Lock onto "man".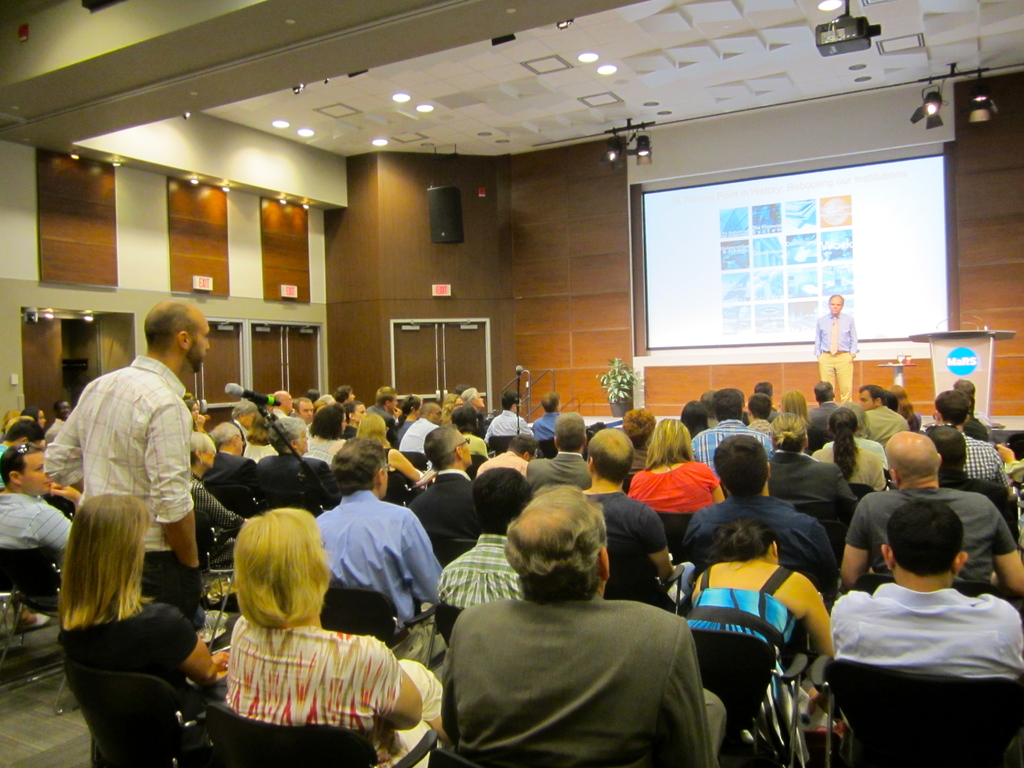
Locked: <bbox>208, 424, 257, 499</bbox>.
